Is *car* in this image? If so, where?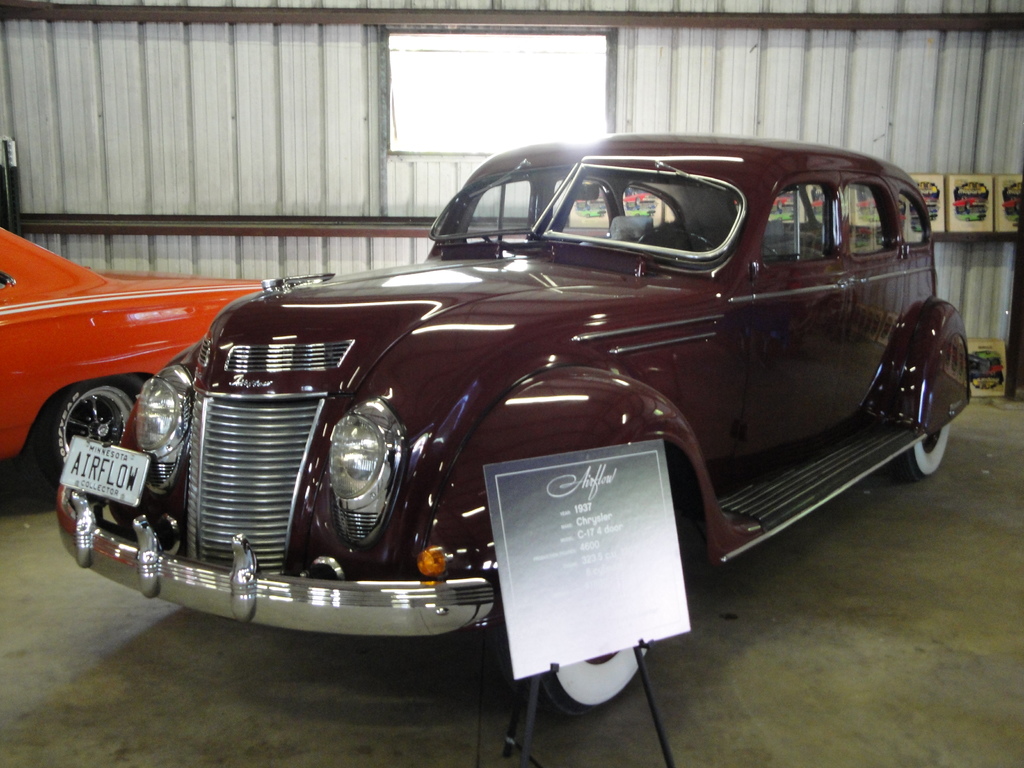
Yes, at {"left": 733, "top": 200, "right": 740, "bottom": 205}.
